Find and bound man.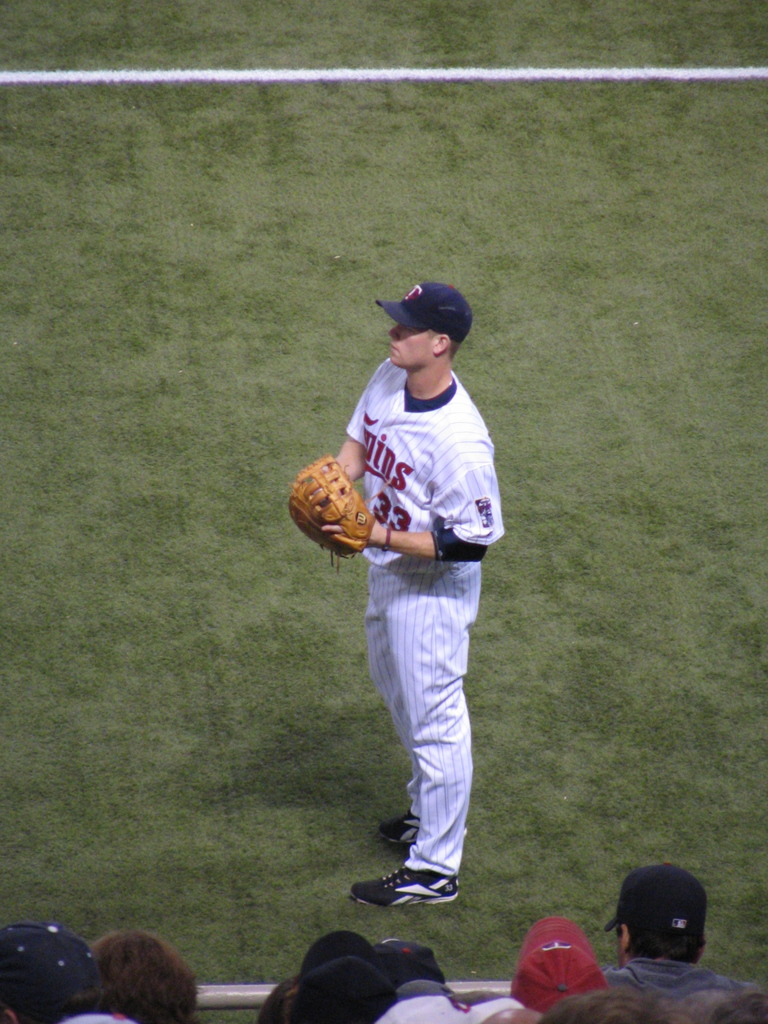
Bound: bbox=[301, 219, 515, 939].
